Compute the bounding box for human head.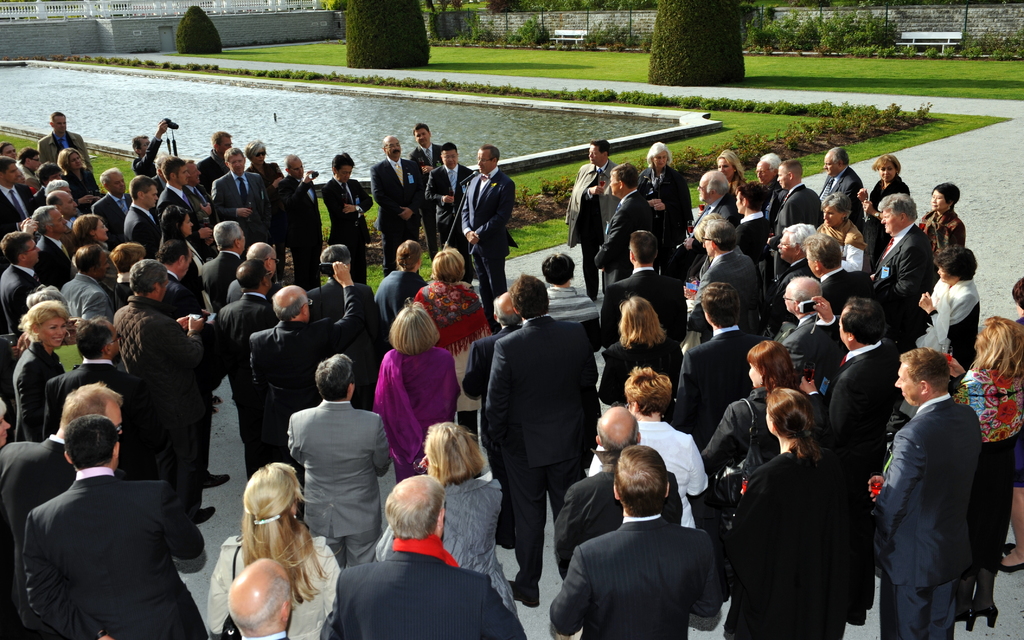
box(586, 140, 611, 165).
